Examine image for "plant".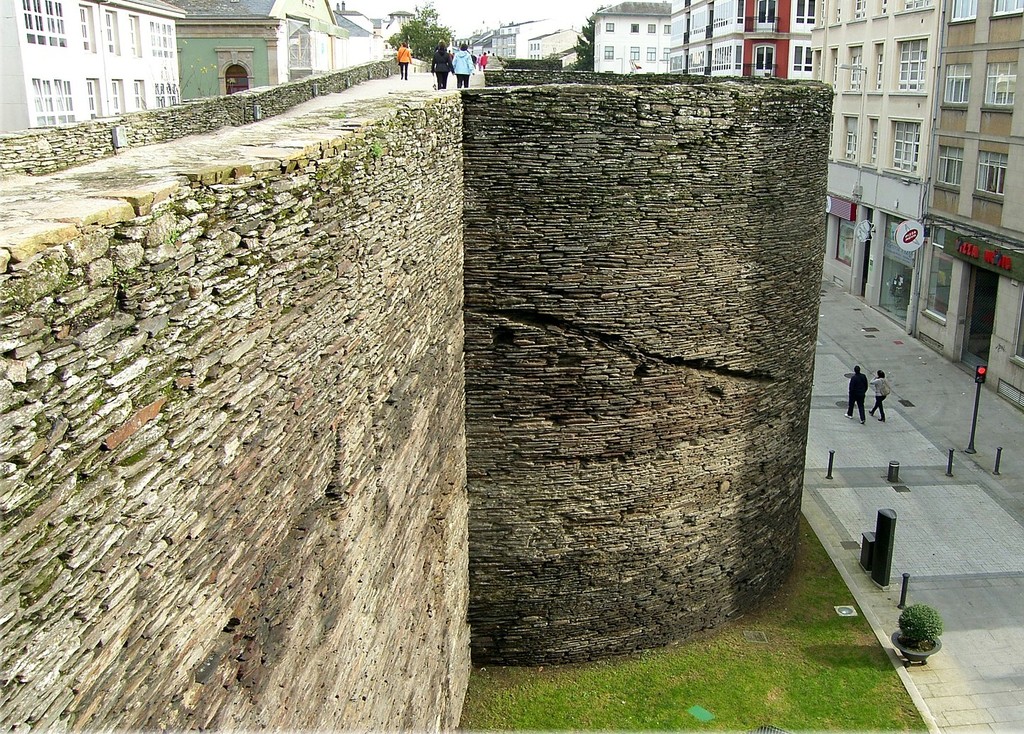
Examination result: {"left": 329, "top": 112, "right": 347, "bottom": 123}.
